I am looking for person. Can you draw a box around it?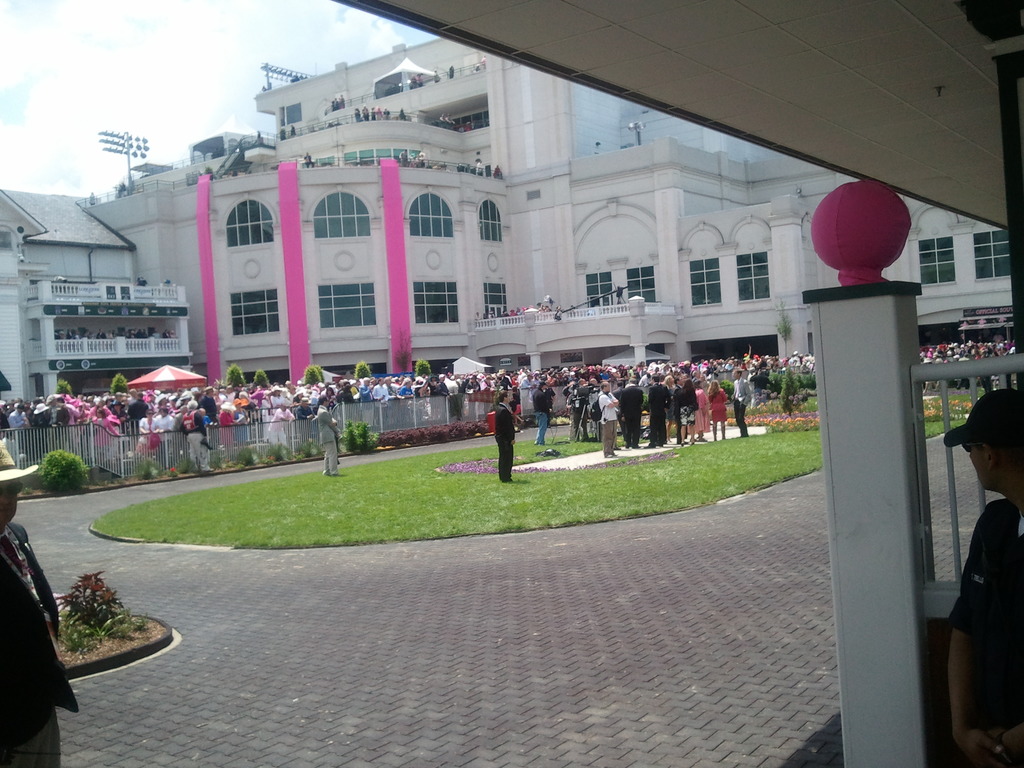
Sure, the bounding box is {"x1": 341, "y1": 381, "x2": 353, "y2": 403}.
